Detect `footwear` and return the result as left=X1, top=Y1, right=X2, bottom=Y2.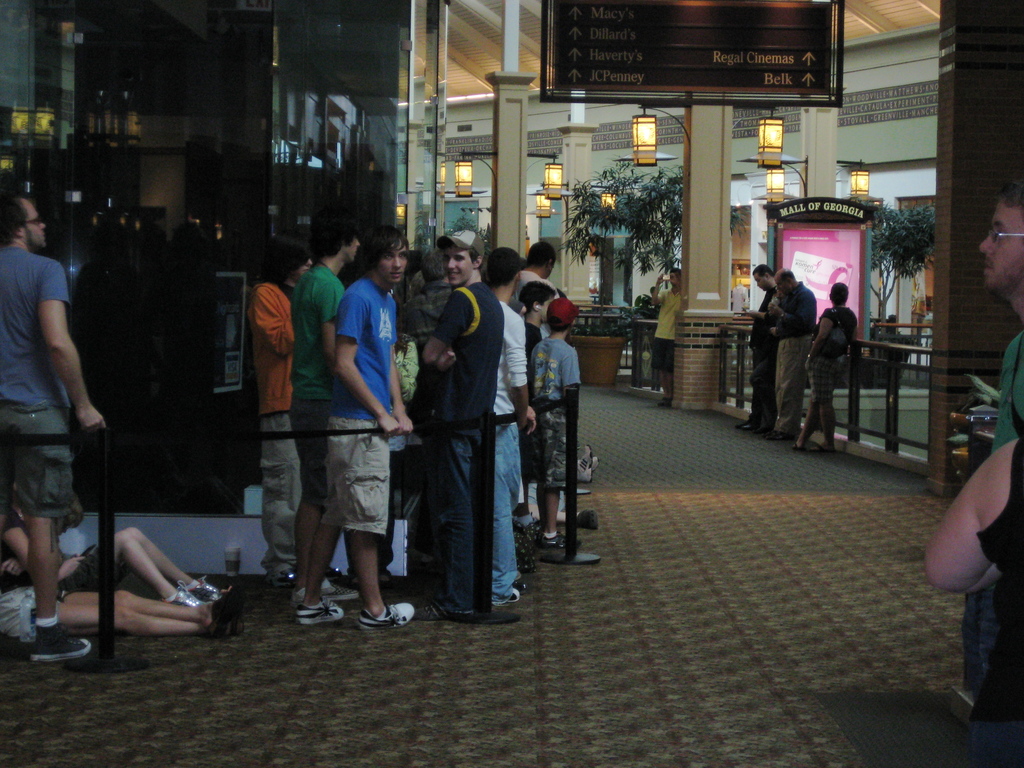
left=574, top=512, right=606, bottom=531.
